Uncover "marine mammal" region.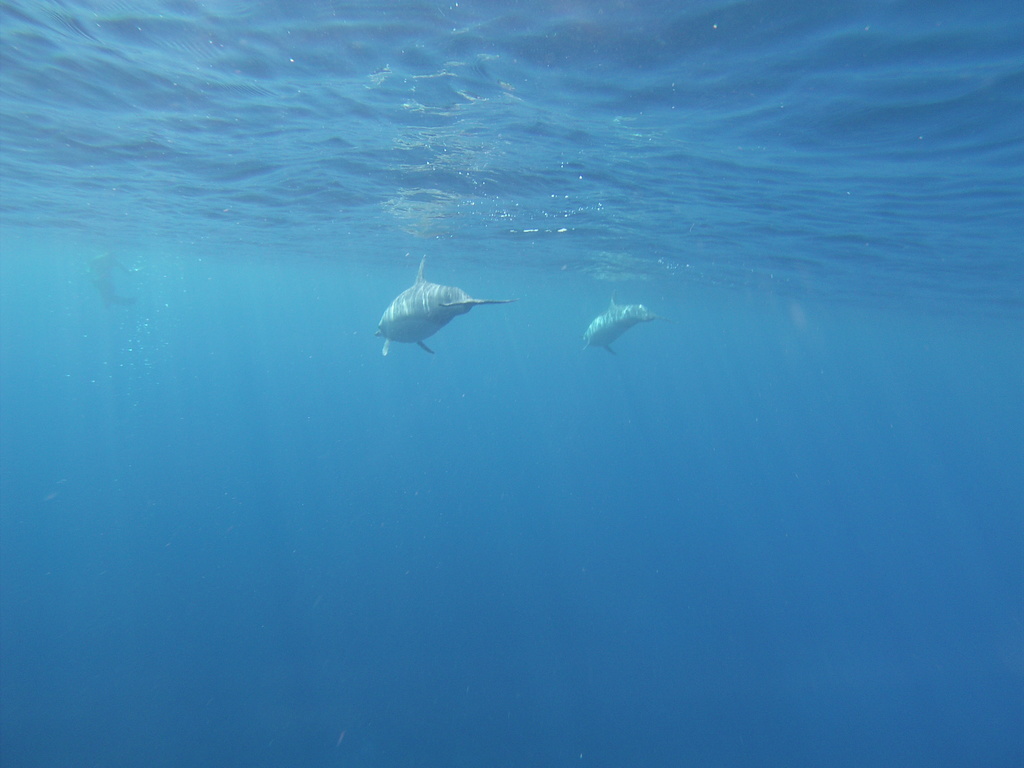
Uncovered: <region>360, 257, 524, 360</region>.
